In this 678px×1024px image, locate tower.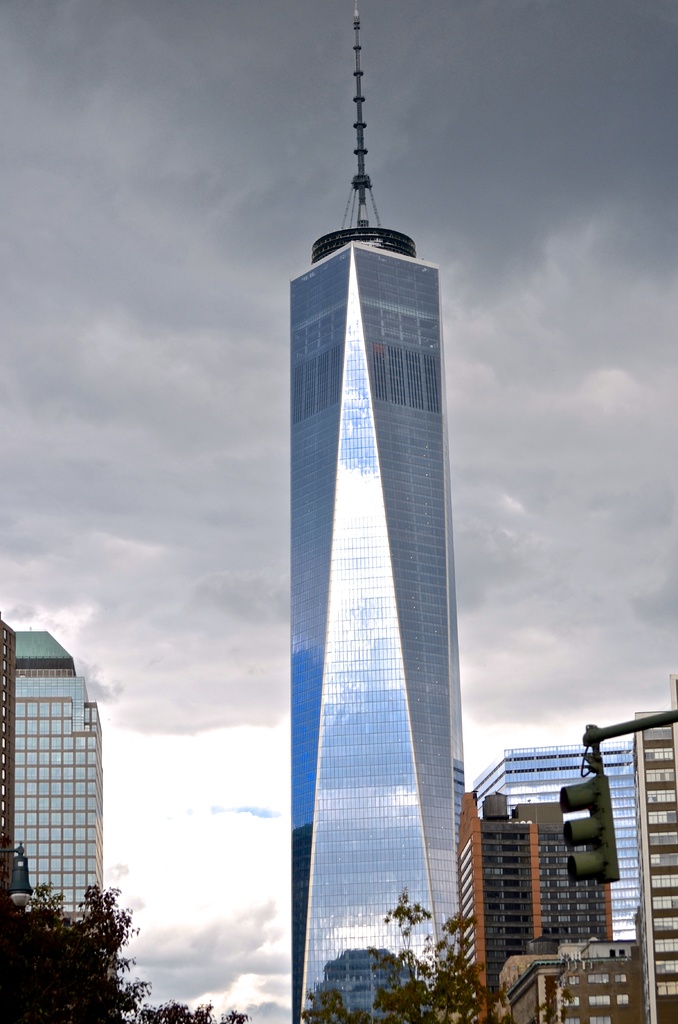
Bounding box: box(8, 633, 109, 991).
